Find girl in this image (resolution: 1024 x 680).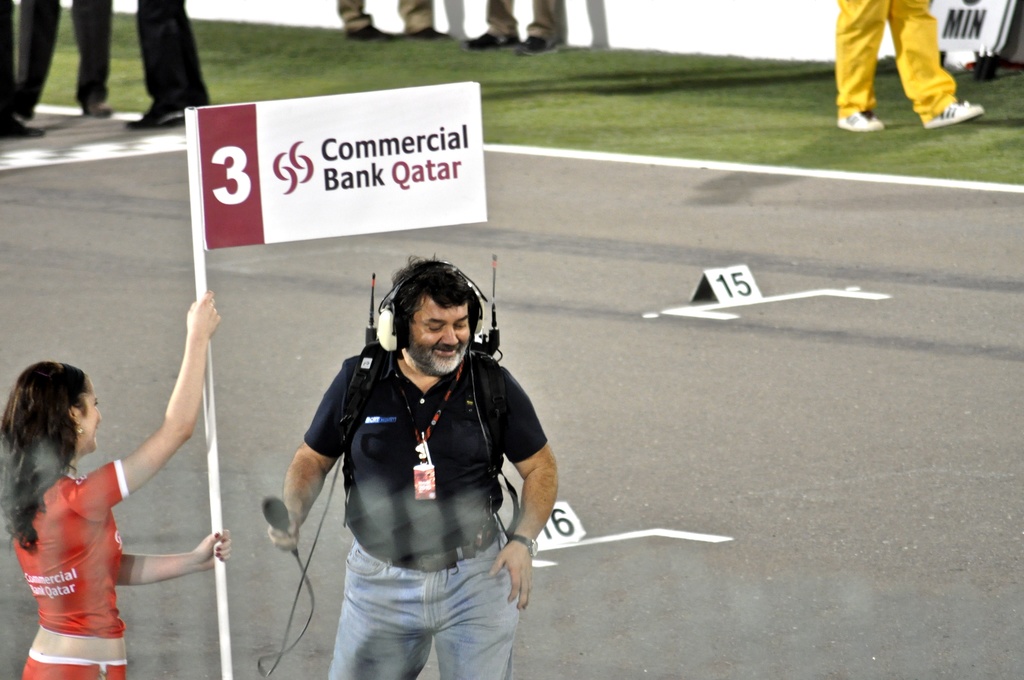
0, 289, 232, 679.
